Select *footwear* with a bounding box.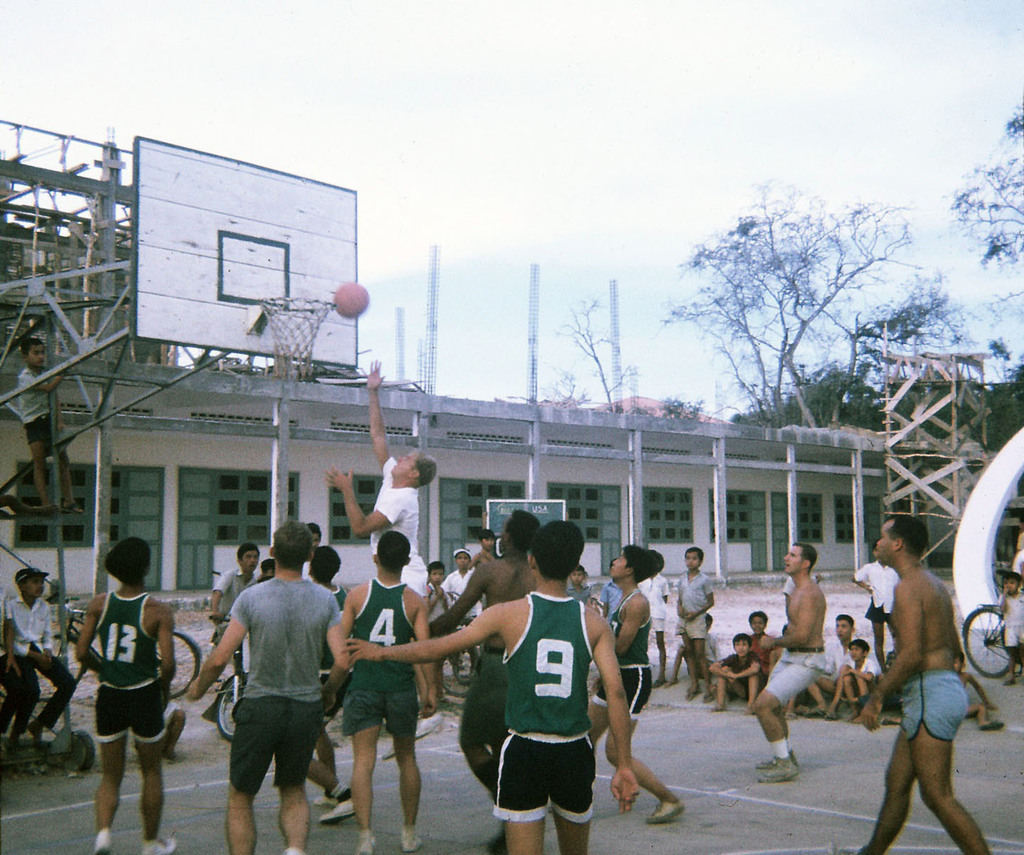
981, 722, 1005, 730.
